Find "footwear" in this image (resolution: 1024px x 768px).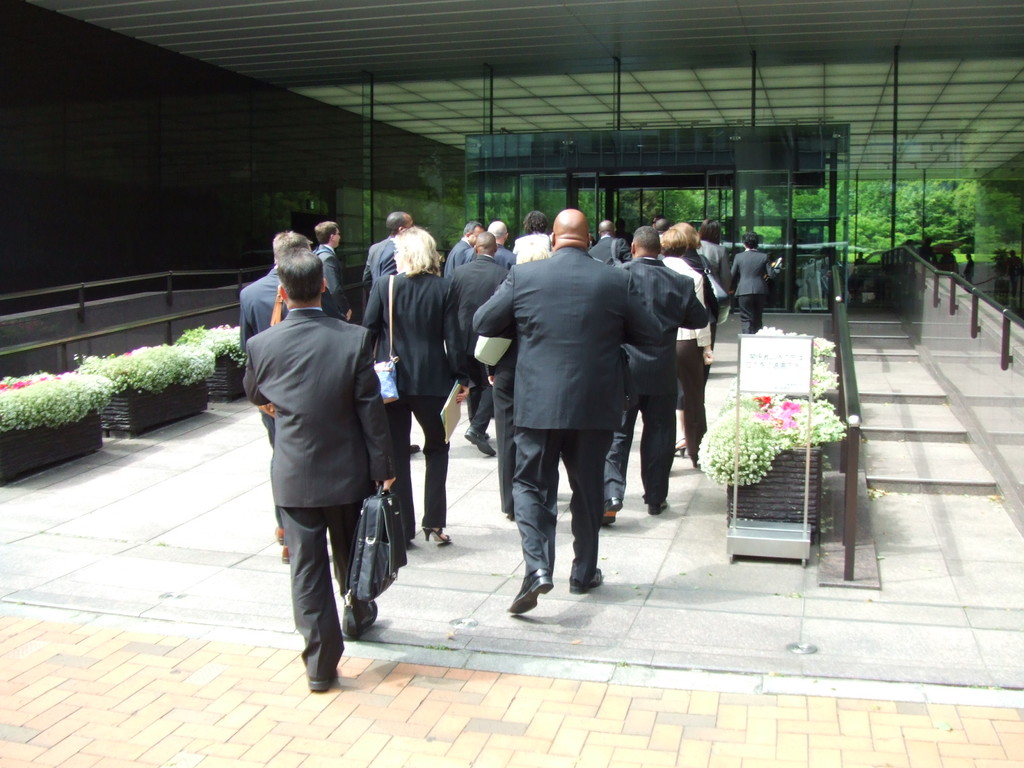
(276,543,289,565).
